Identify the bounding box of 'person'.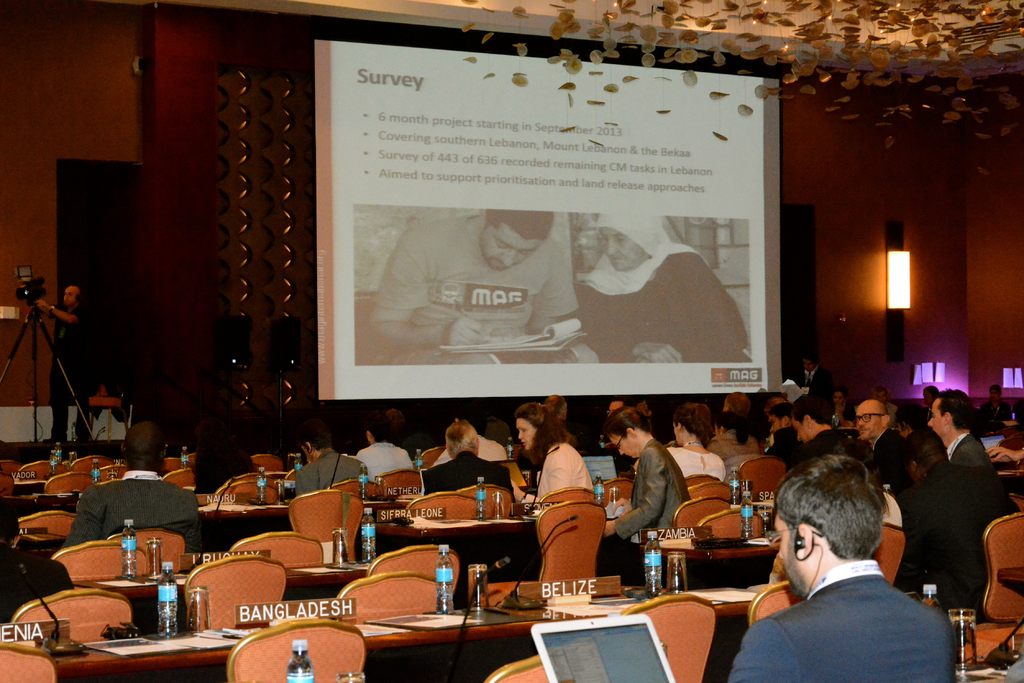
crop(368, 206, 588, 362).
